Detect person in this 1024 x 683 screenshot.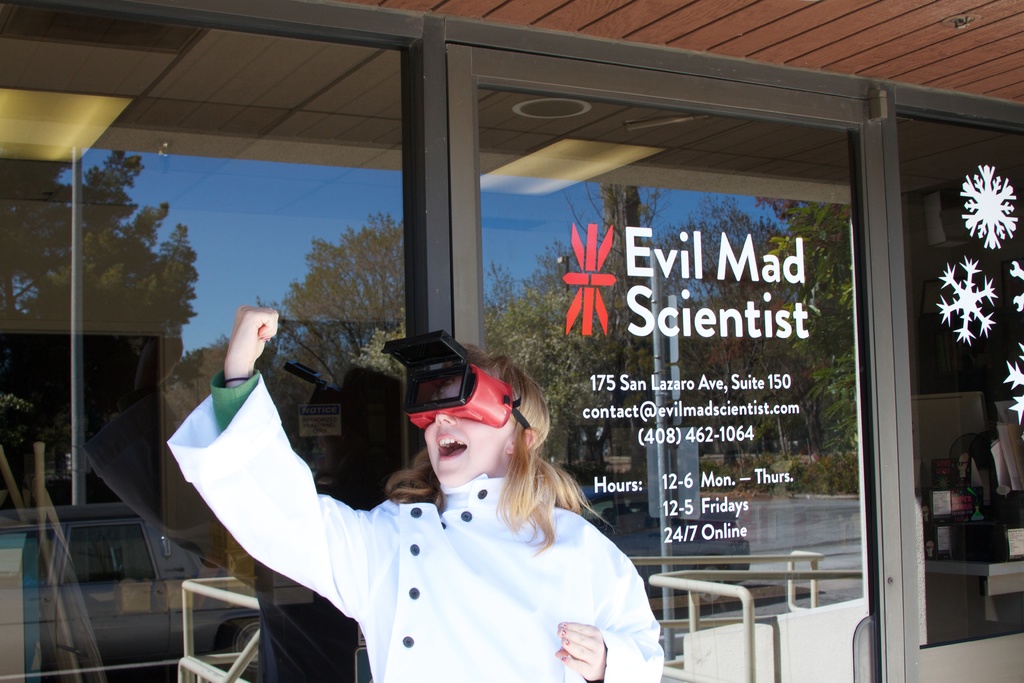
Detection: box=[273, 336, 644, 682].
